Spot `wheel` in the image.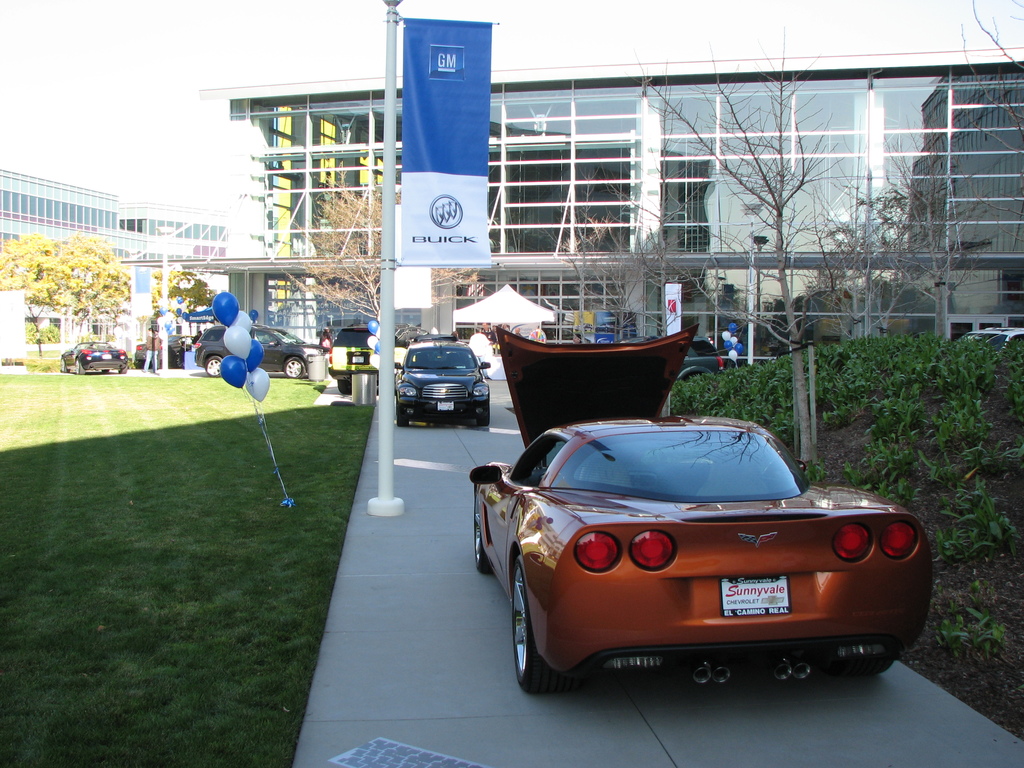
`wheel` found at locate(474, 410, 490, 425).
